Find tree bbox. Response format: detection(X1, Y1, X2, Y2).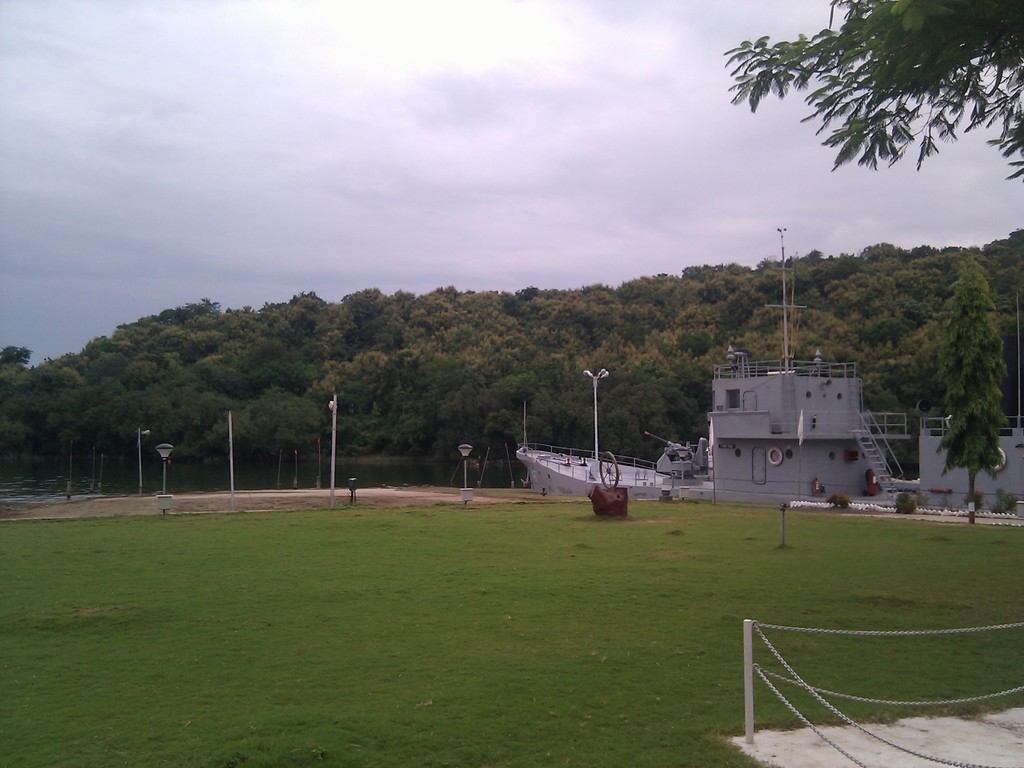
detection(78, 338, 152, 450).
